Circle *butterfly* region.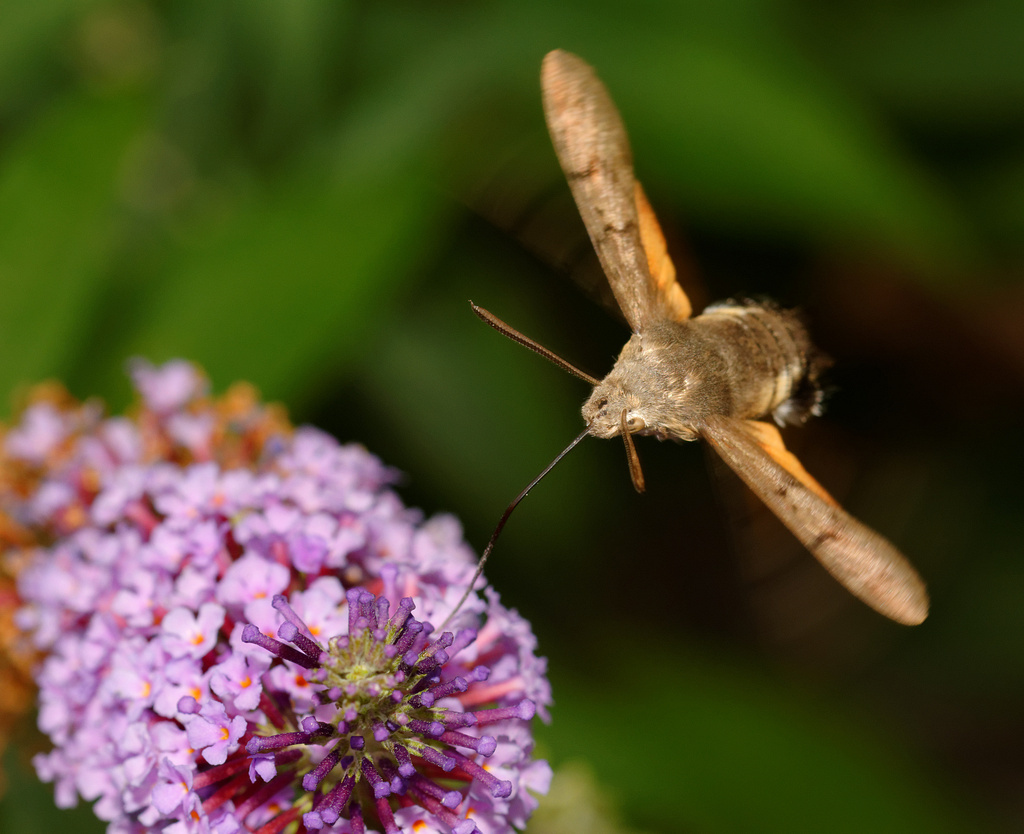
Region: (left=453, top=61, right=907, bottom=720).
